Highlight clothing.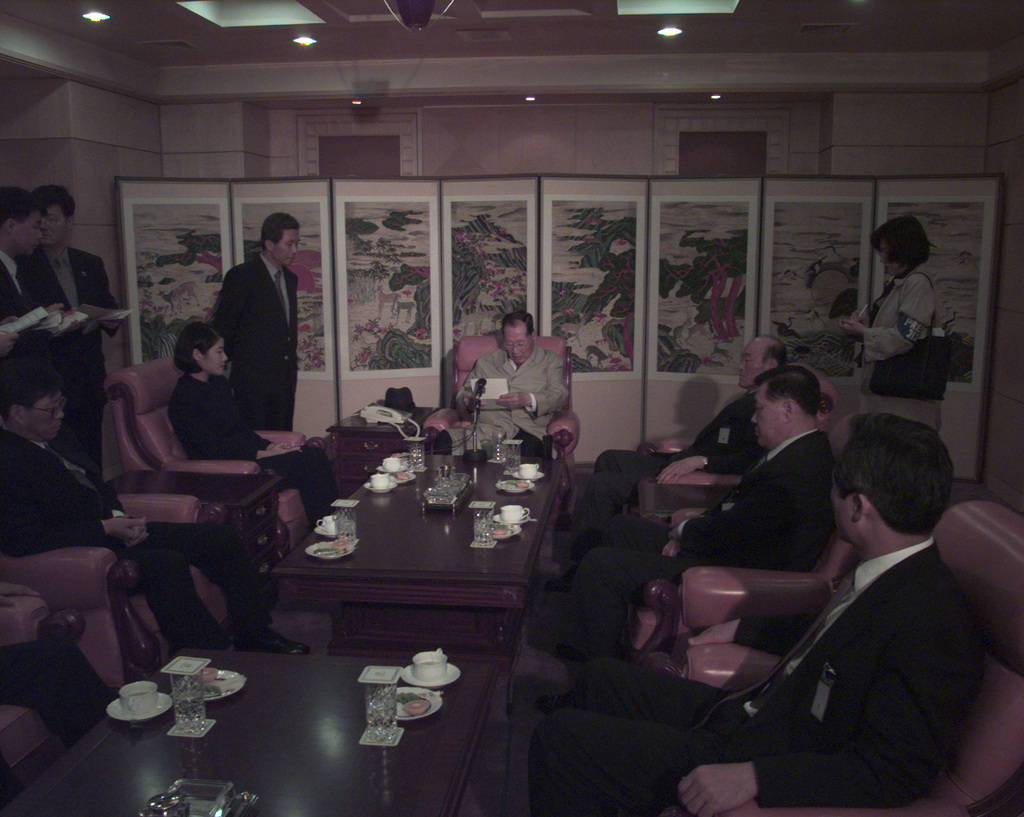
Highlighted region: [left=569, top=431, right=841, bottom=653].
